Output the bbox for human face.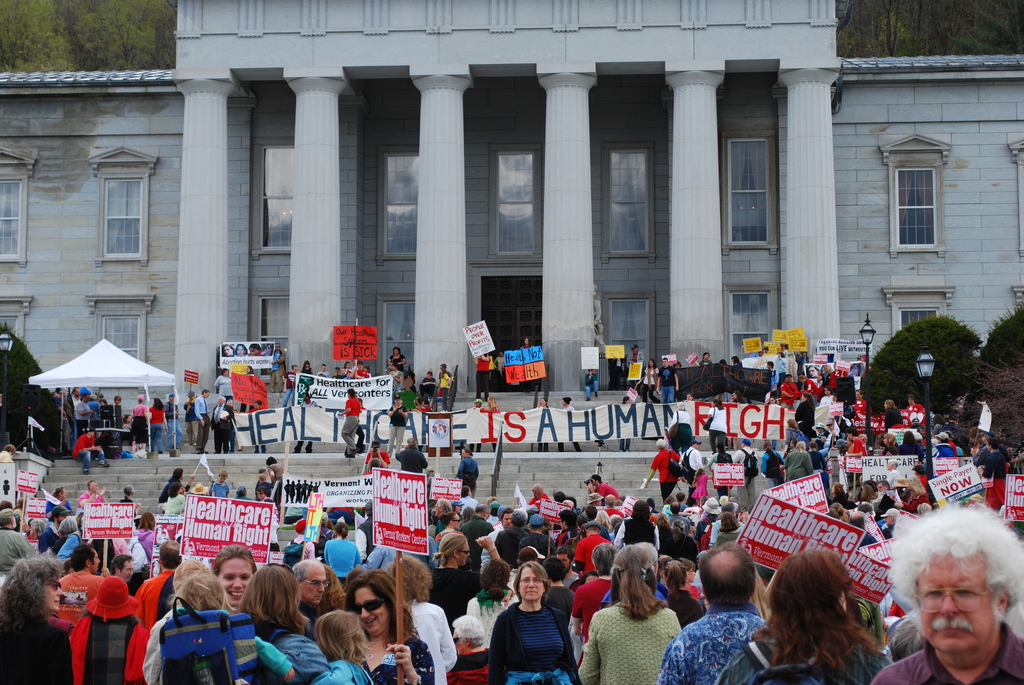
[925,559,997,650].
